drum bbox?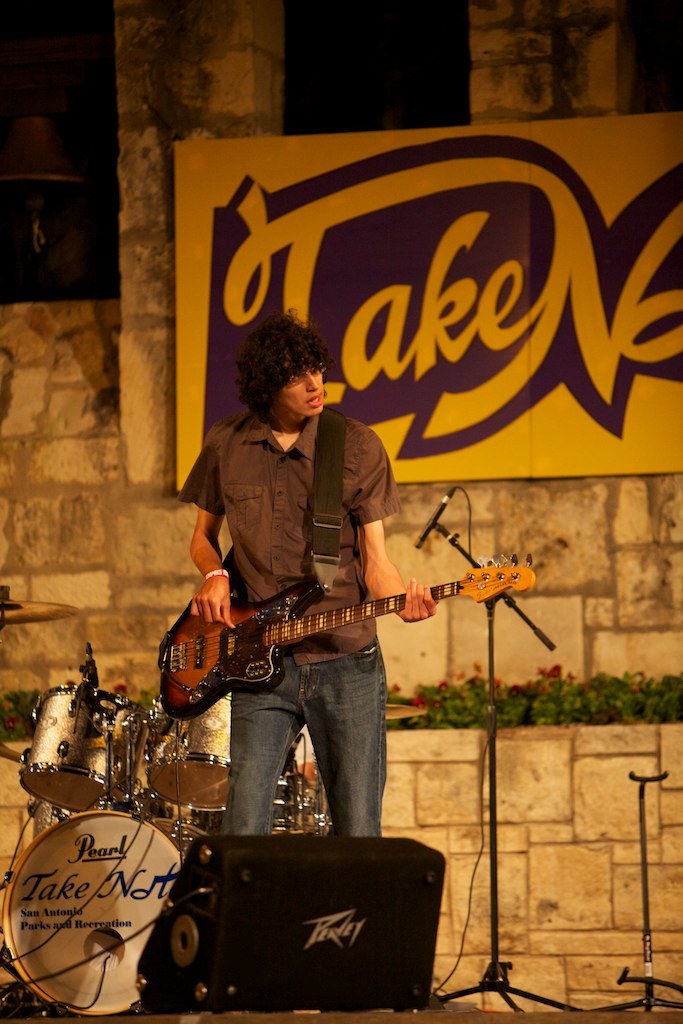
{"left": 0, "top": 810, "right": 209, "bottom": 1019}
